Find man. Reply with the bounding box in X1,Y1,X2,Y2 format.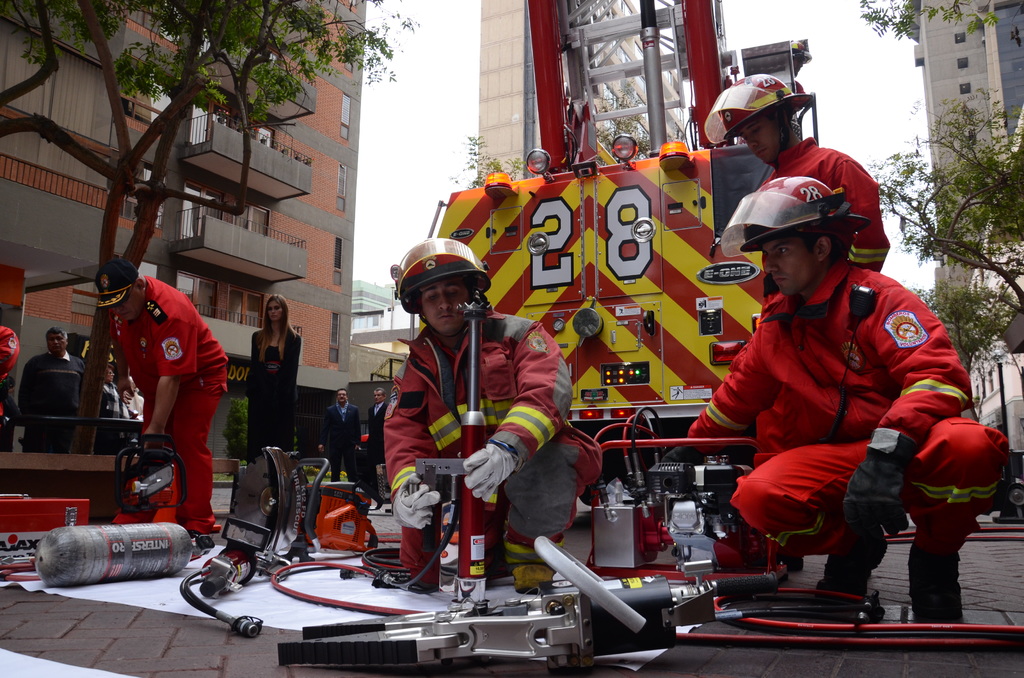
383,239,601,599.
